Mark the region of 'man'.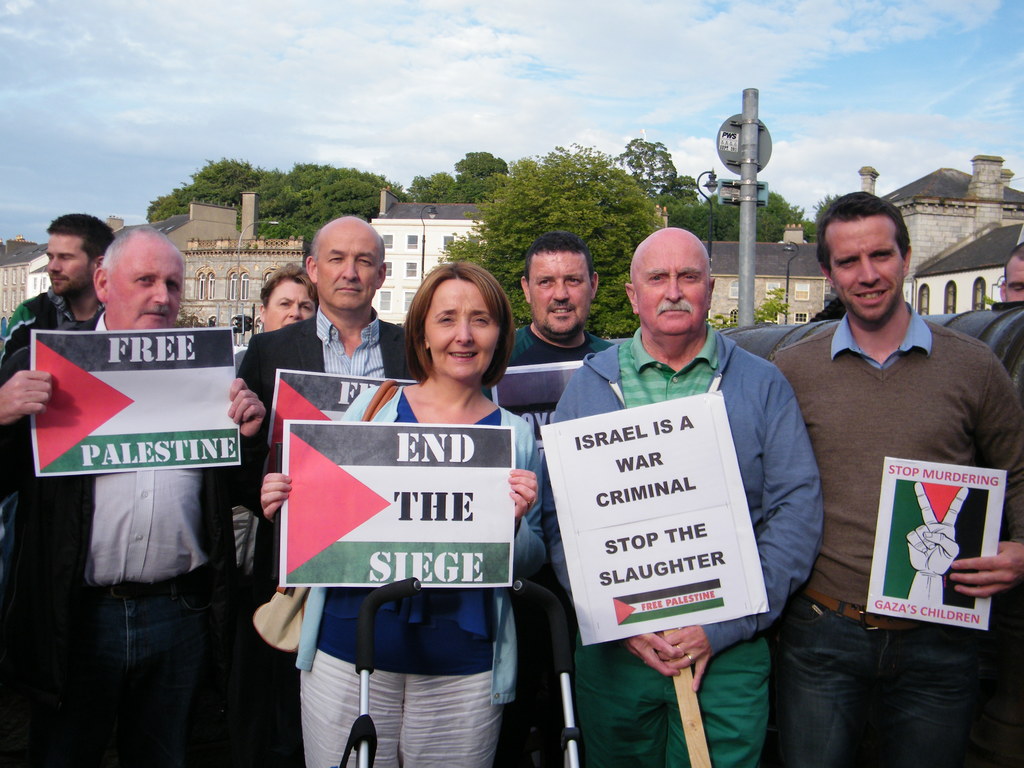
Region: region(500, 225, 621, 767).
